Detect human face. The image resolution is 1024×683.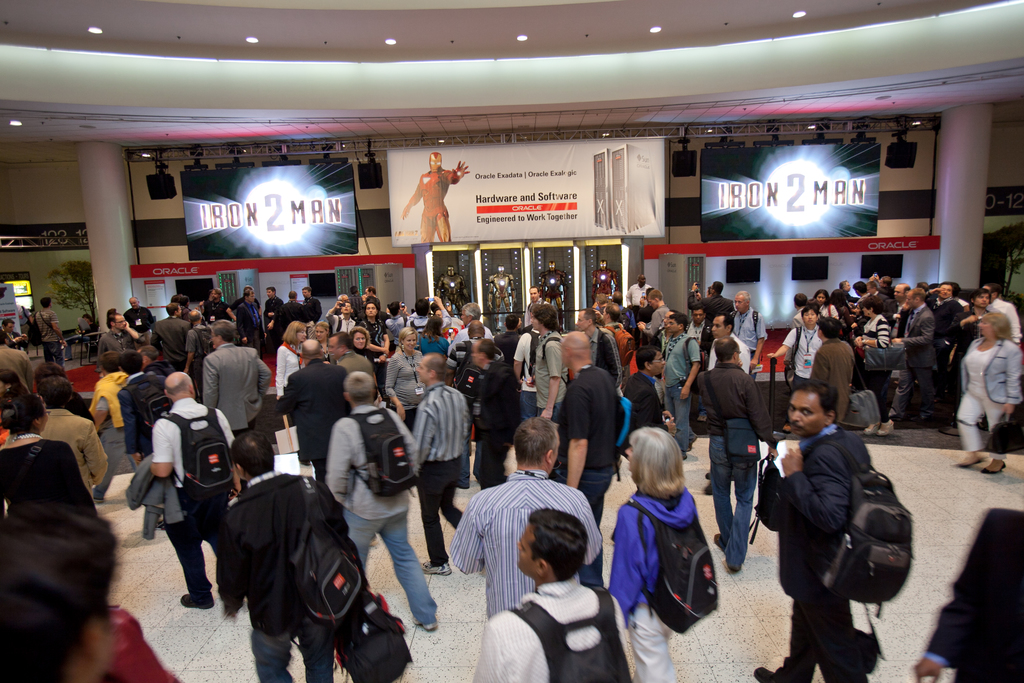
l=416, t=354, r=429, b=382.
